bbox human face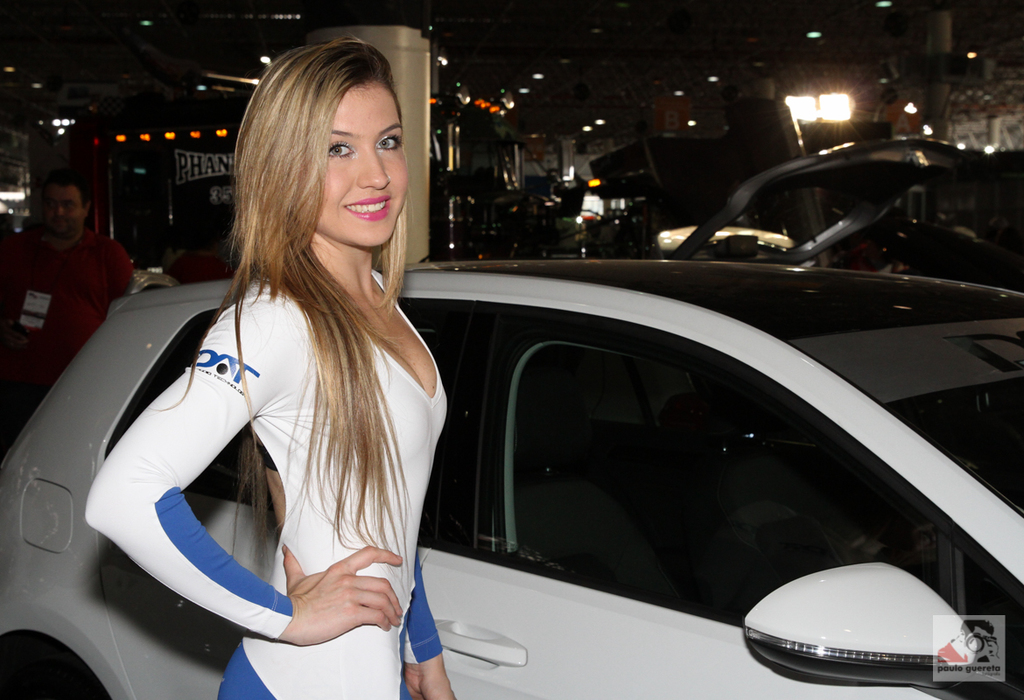
{"x1": 42, "y1": 188, "x2": 81, "y2": 234}
